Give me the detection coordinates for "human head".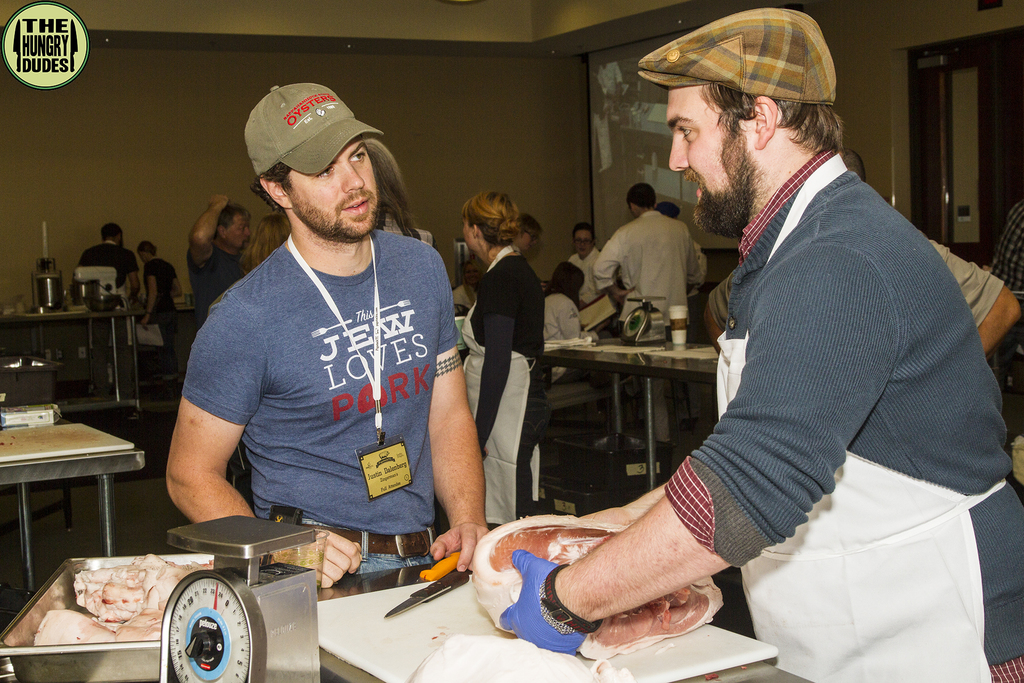
216,202,250,249.
